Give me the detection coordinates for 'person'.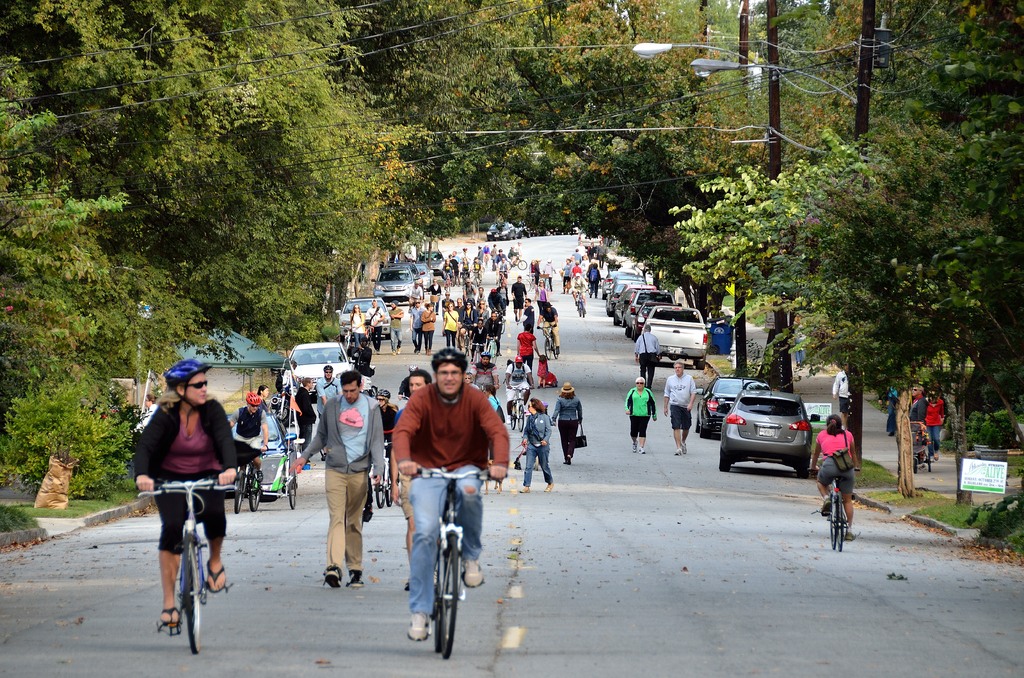
(922,387,945,464).
